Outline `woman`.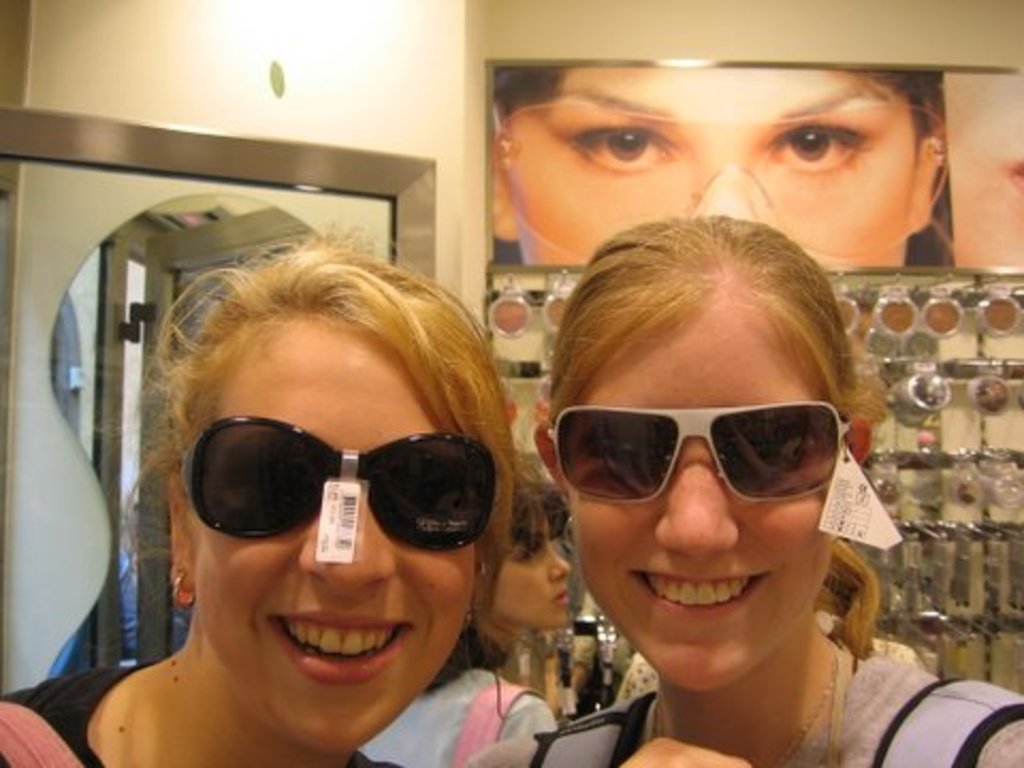
Outline: (58, 194, 576, 759).
